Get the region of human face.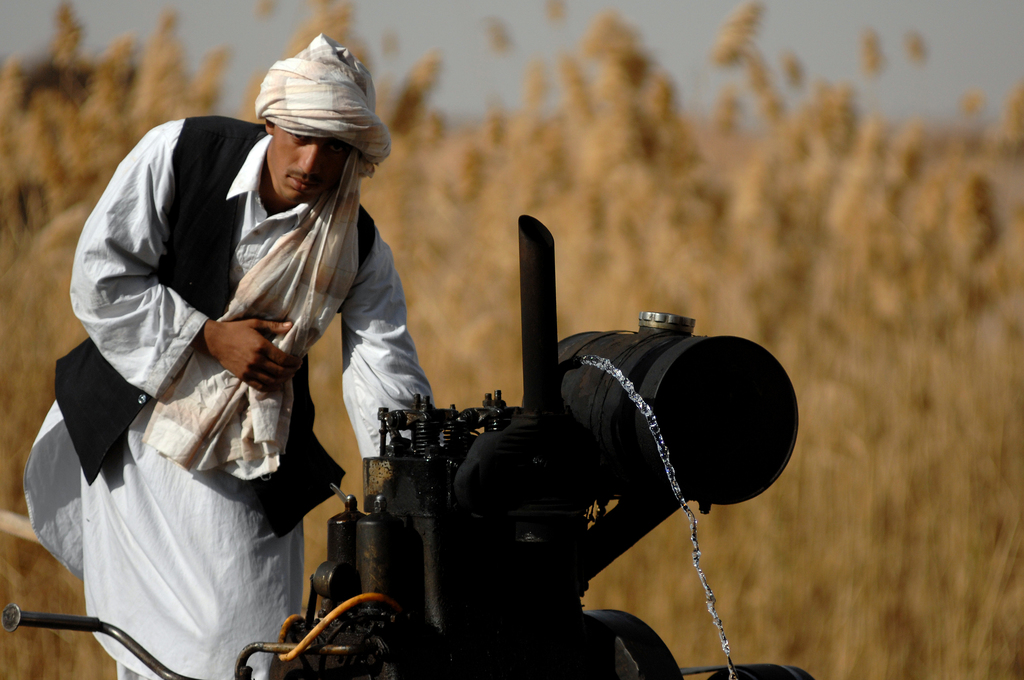
pyautogui.locateOnScreen(268, 124, 351, 203).
